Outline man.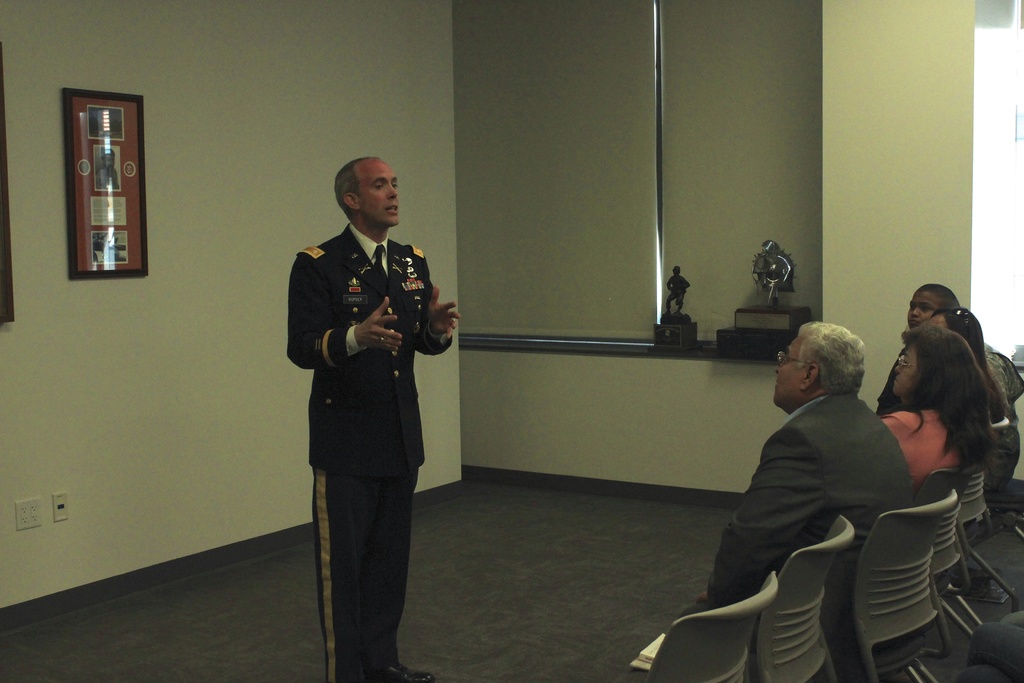
Outline: 282, 151, 449, 666.
